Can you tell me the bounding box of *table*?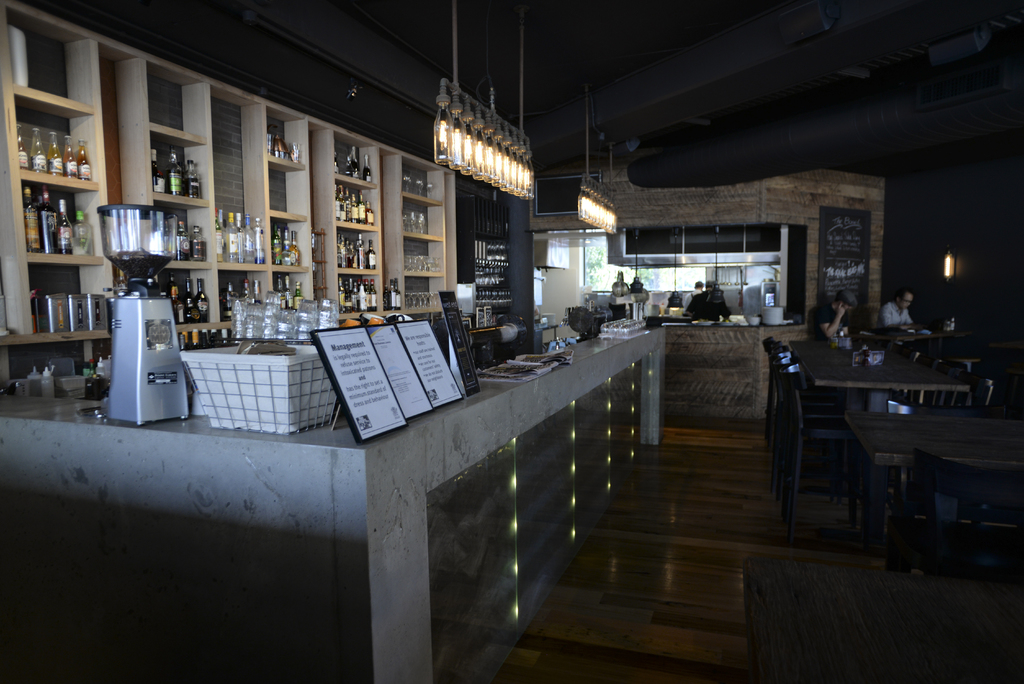
left=825, top=396, right=1023, bottom=576.
